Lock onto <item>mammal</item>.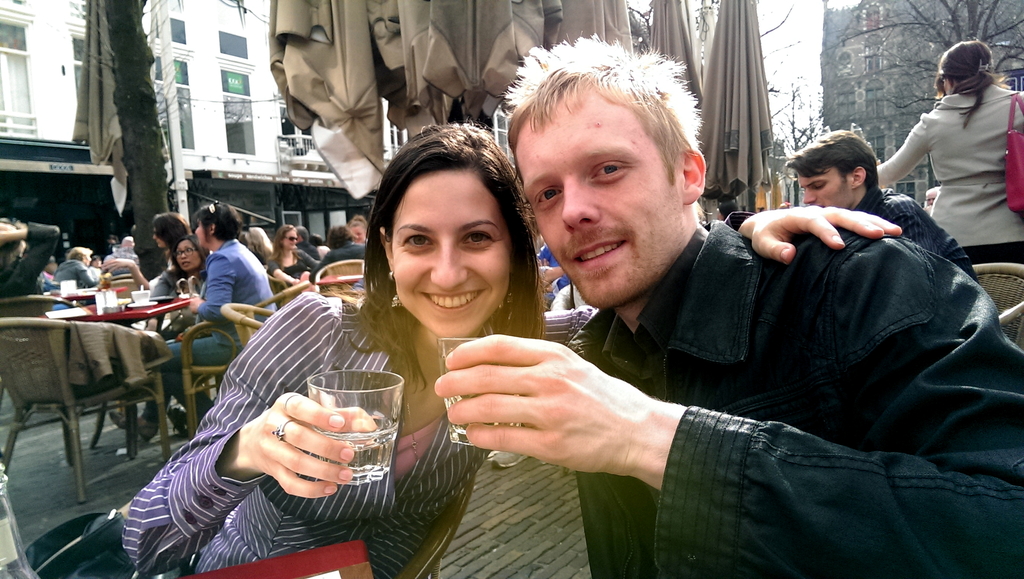
Locked: box=[275, 222, 311, 295].
